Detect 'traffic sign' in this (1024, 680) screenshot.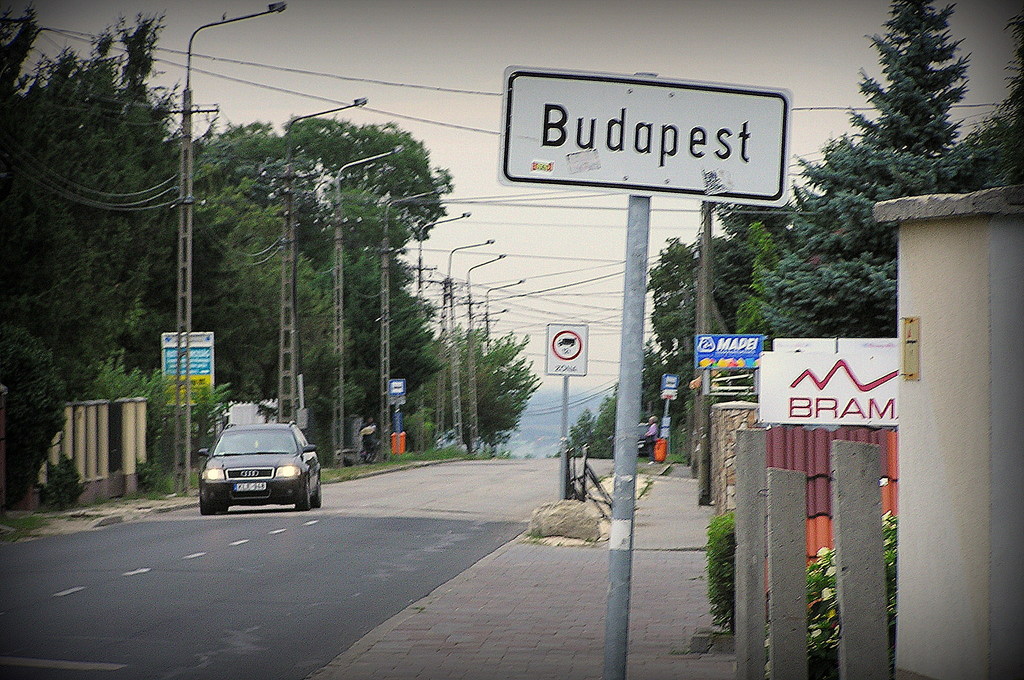
Detection: <region>387, 378, 404, 395</region>.
